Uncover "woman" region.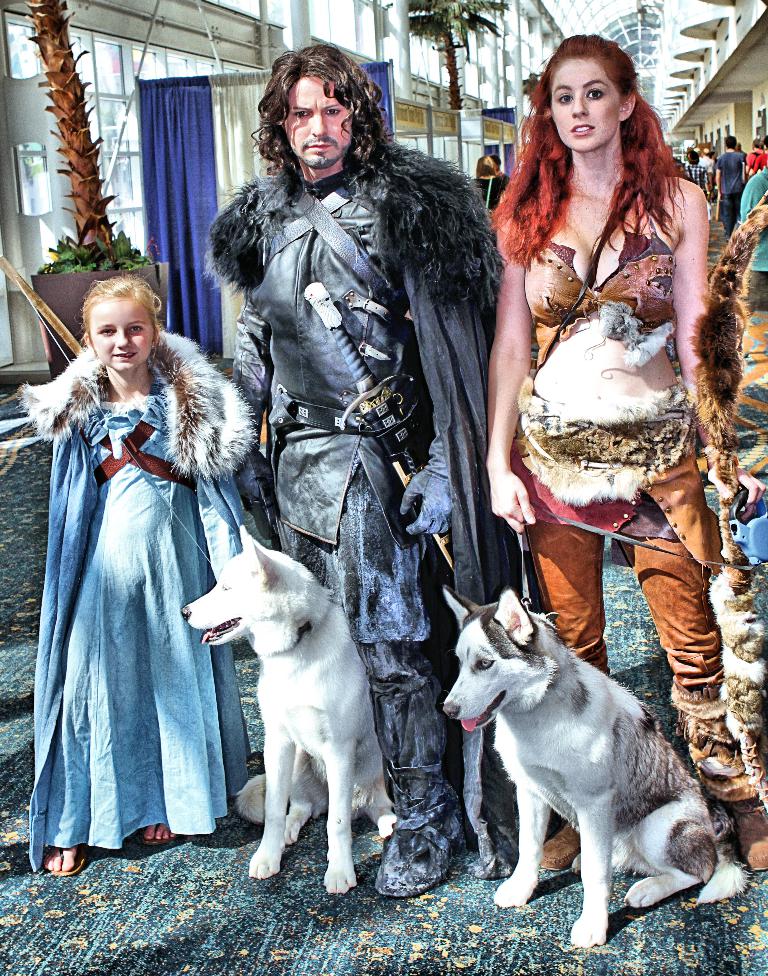
Uncovered: bbox=[474, 157, 505, 209].
